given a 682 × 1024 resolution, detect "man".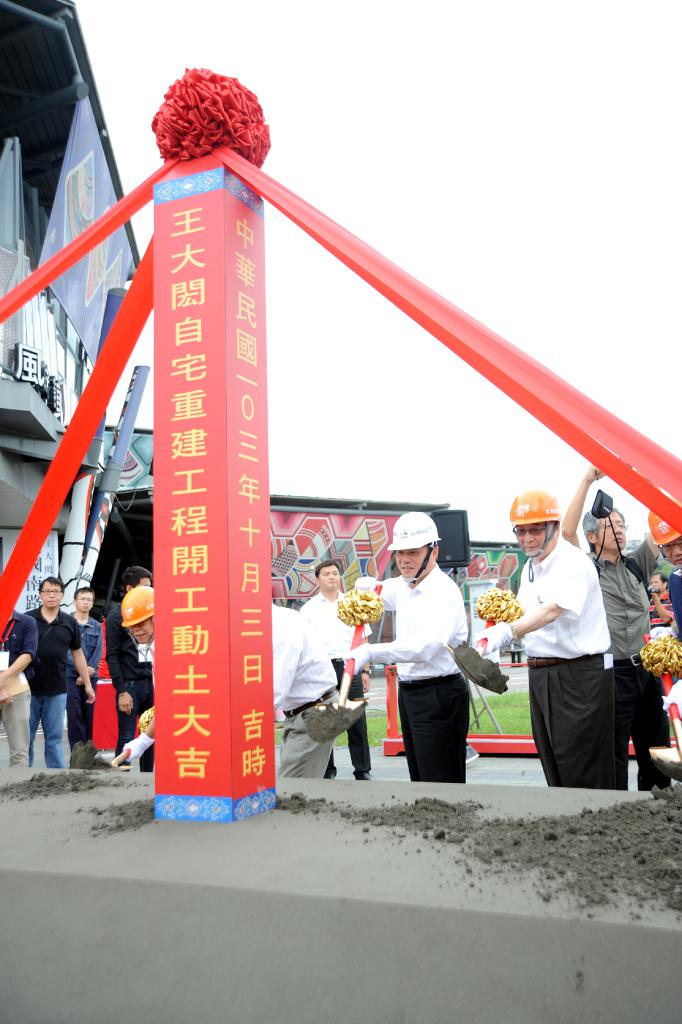
69, 588, 106, 768.
